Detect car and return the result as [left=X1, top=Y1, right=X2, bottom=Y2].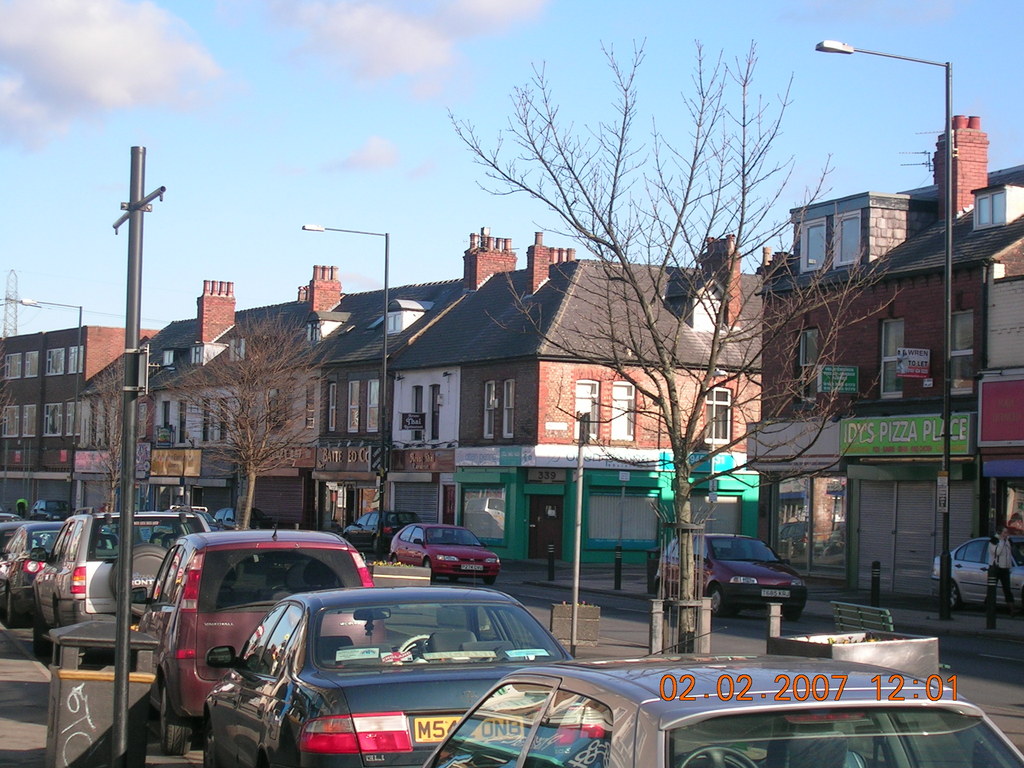
[left=654, top=525, right=802, bottom=617].
